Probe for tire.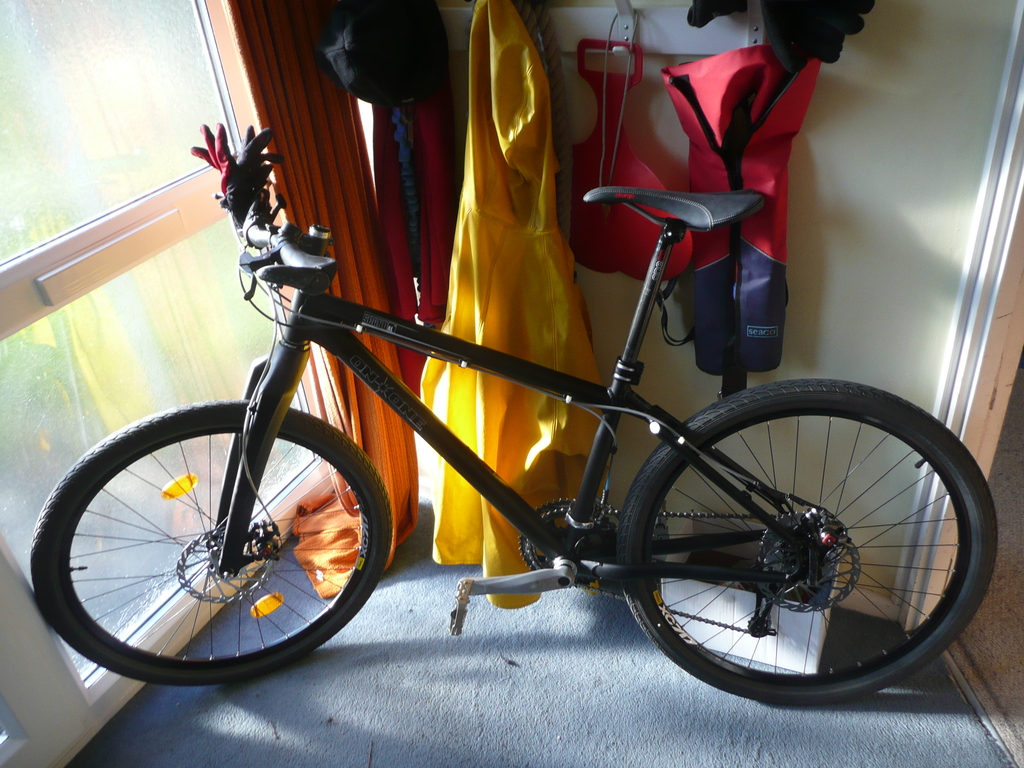
Probe result: pyautogui.locateOnScreen(44, 381, 389, 701).
